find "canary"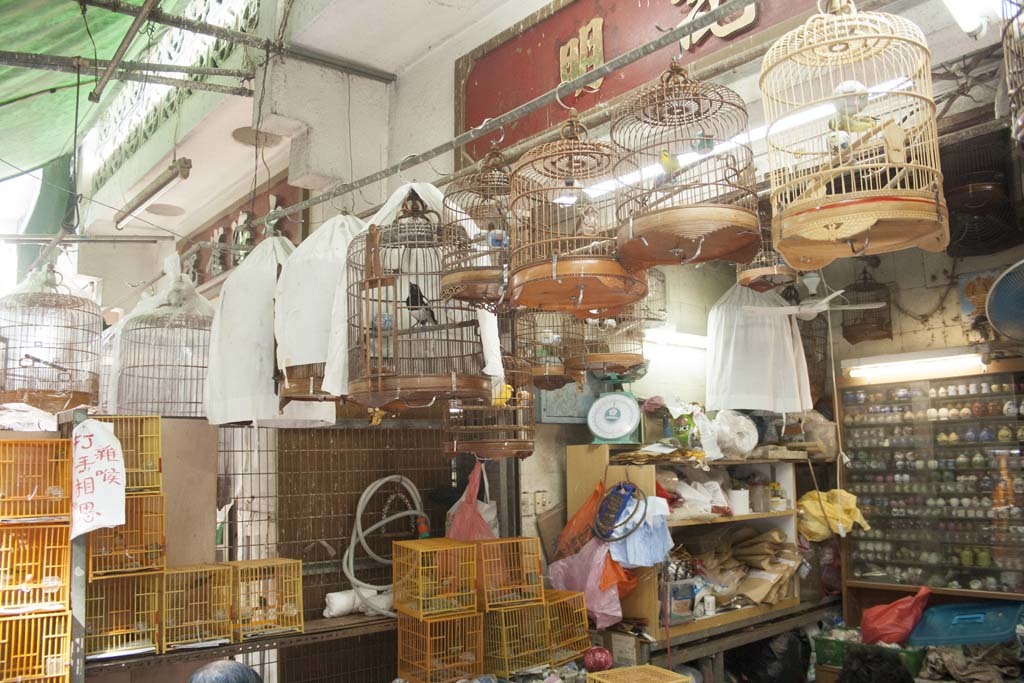
(654, 146, 684, 175)
